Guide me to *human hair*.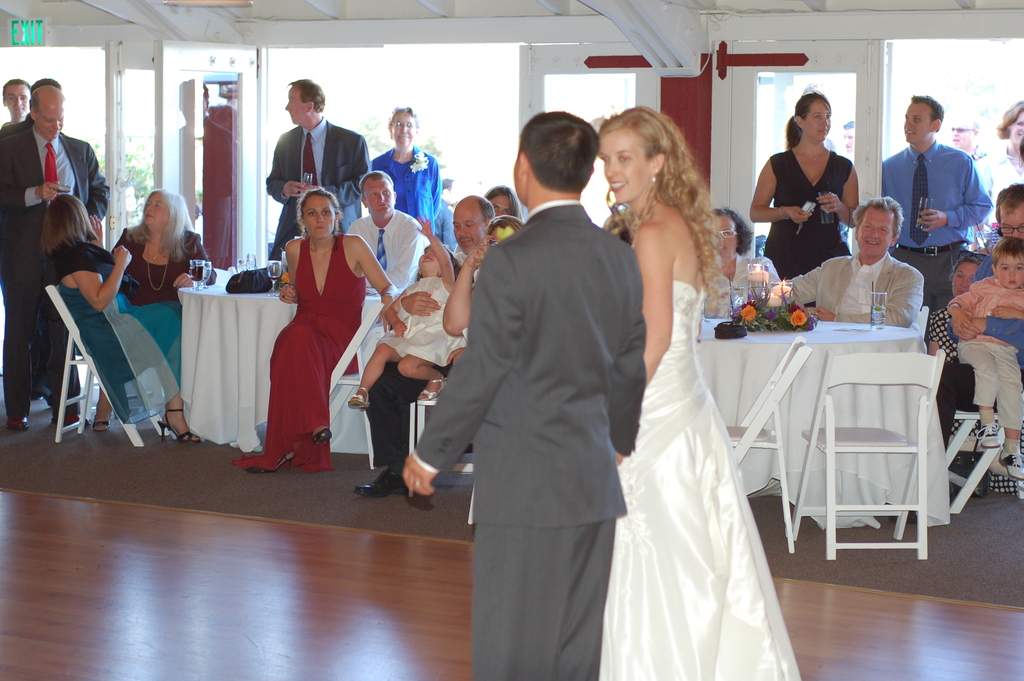
Guidance: [991, 181, 1023, 208].
